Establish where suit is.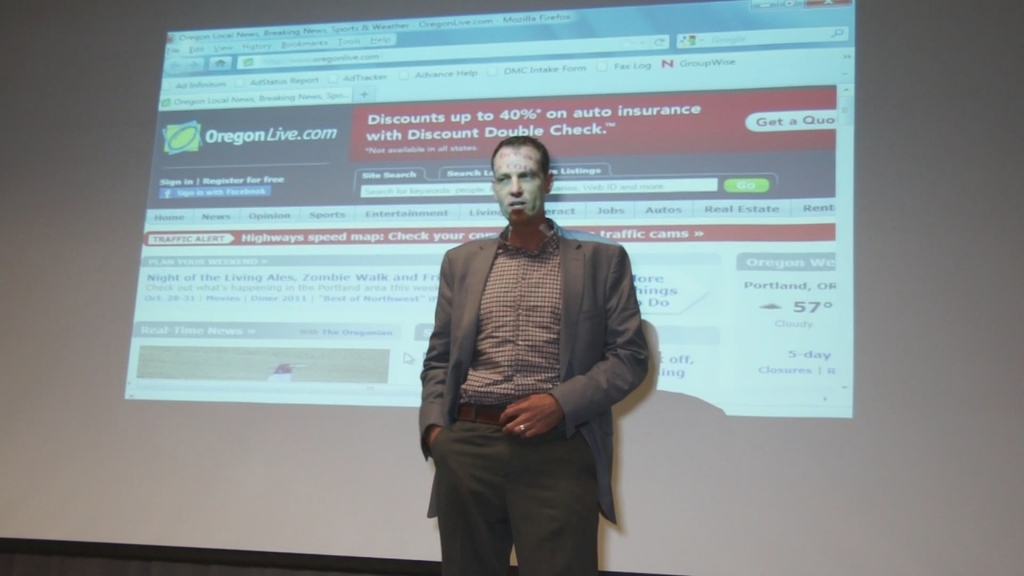
Established at [left=406, top=168, right=651, bottom=572].
